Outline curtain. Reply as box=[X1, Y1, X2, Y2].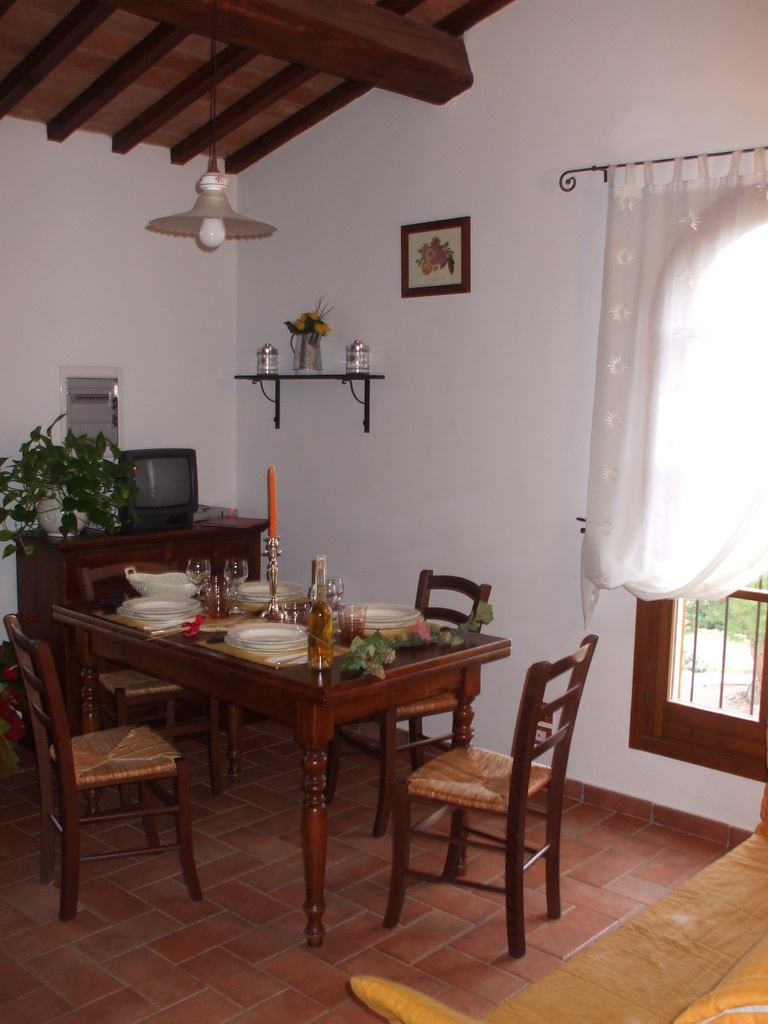
box=[549, 111, 762, 693].
